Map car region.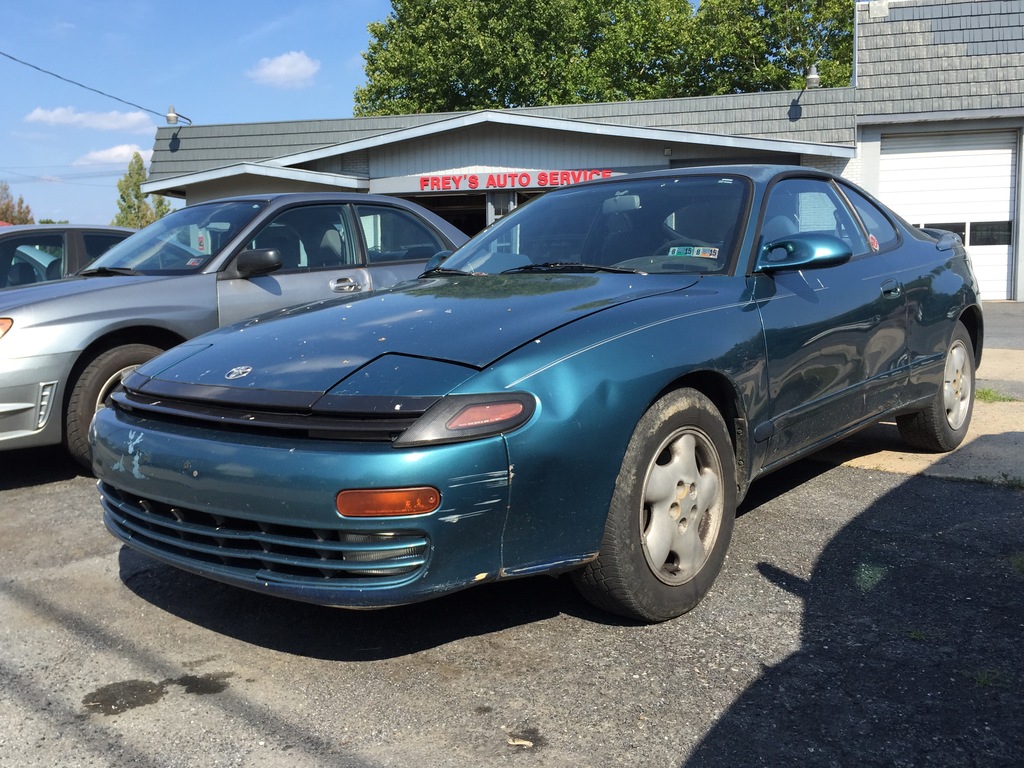
Mapped to BBox(0, 223, 206, 296).
